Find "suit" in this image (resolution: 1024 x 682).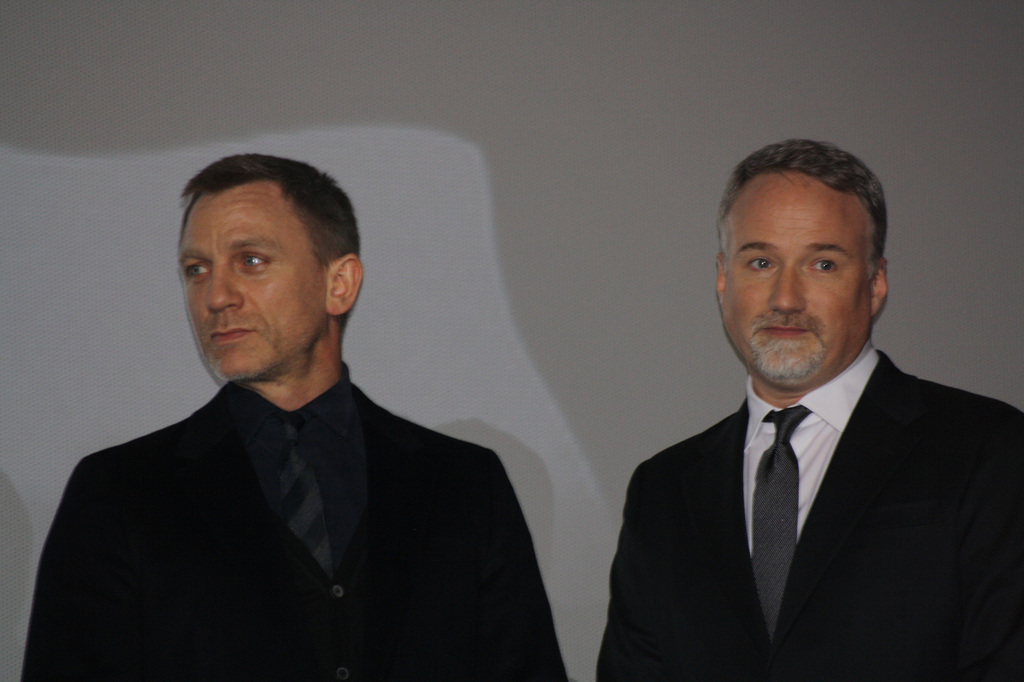
bbox(618, 271, 1005, 671).
